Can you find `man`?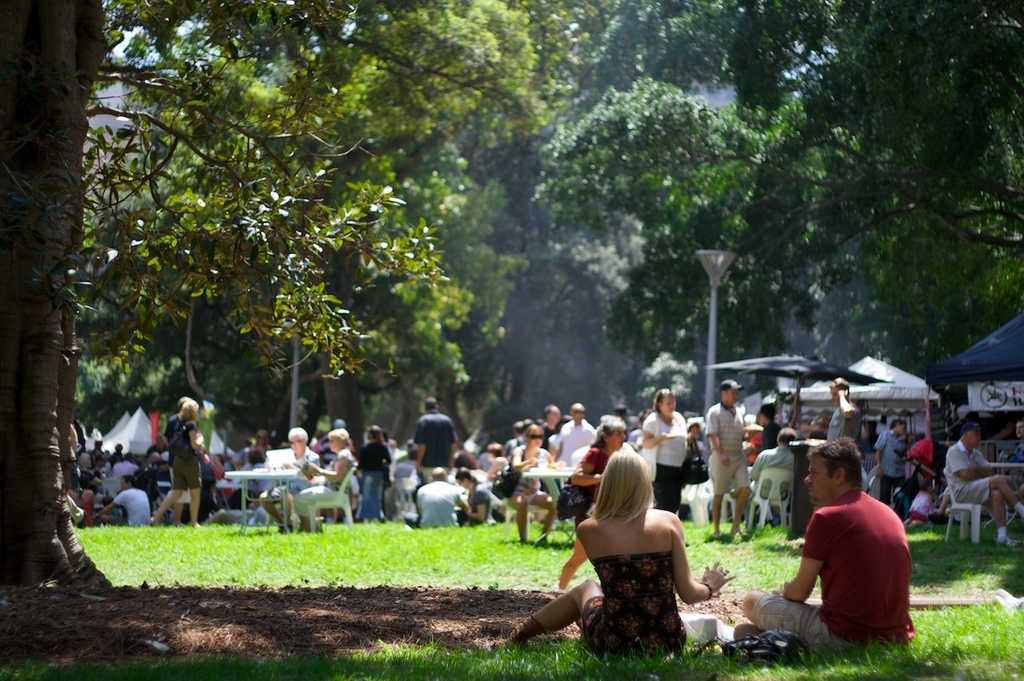
Yes, bounding box: <bbox>412, 394, 458, 482</bbox>.
